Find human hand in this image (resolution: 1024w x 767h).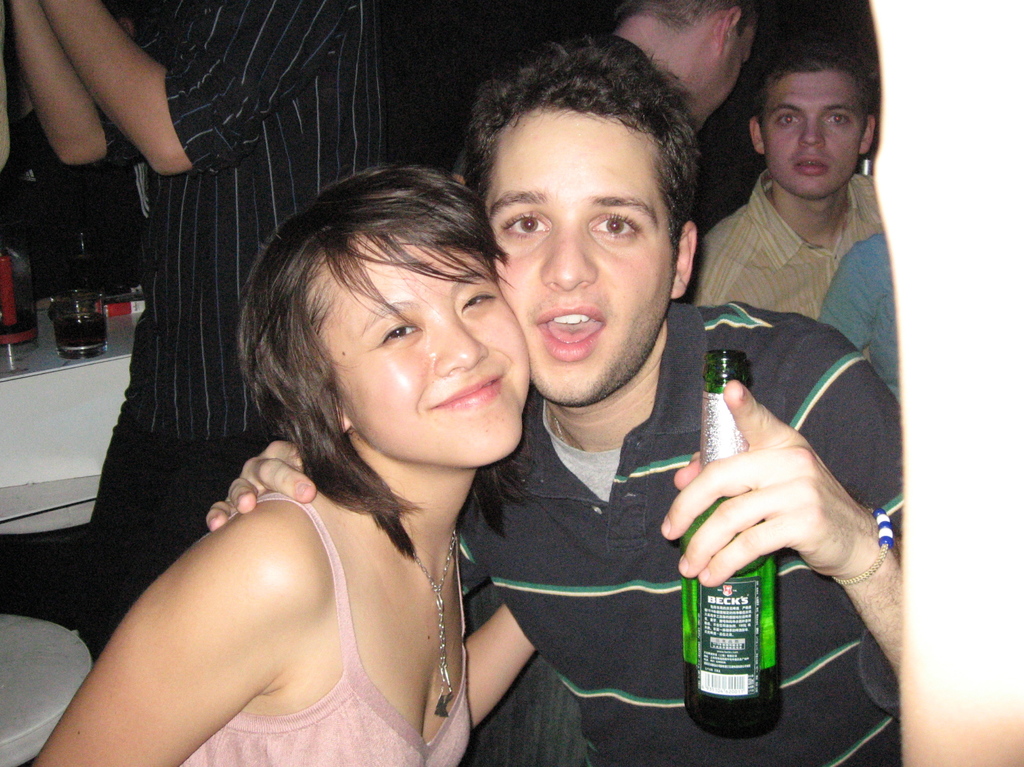
<bbox>678, 392, 864, 634</bbox>.
